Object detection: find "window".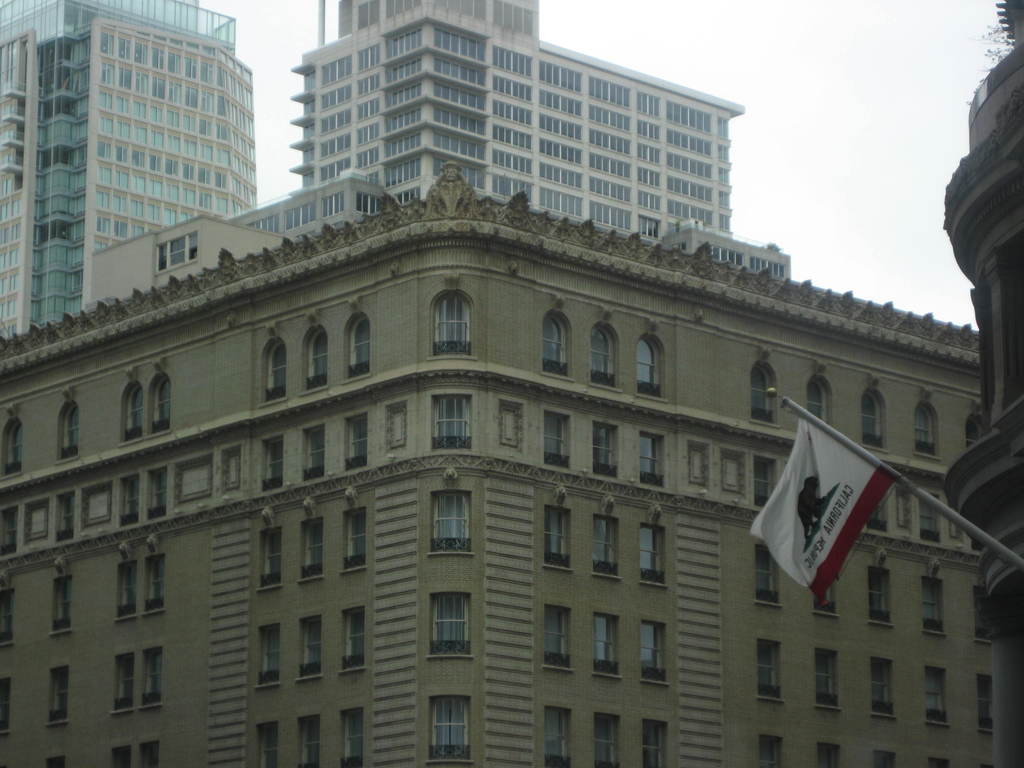
591,419,619,477.
